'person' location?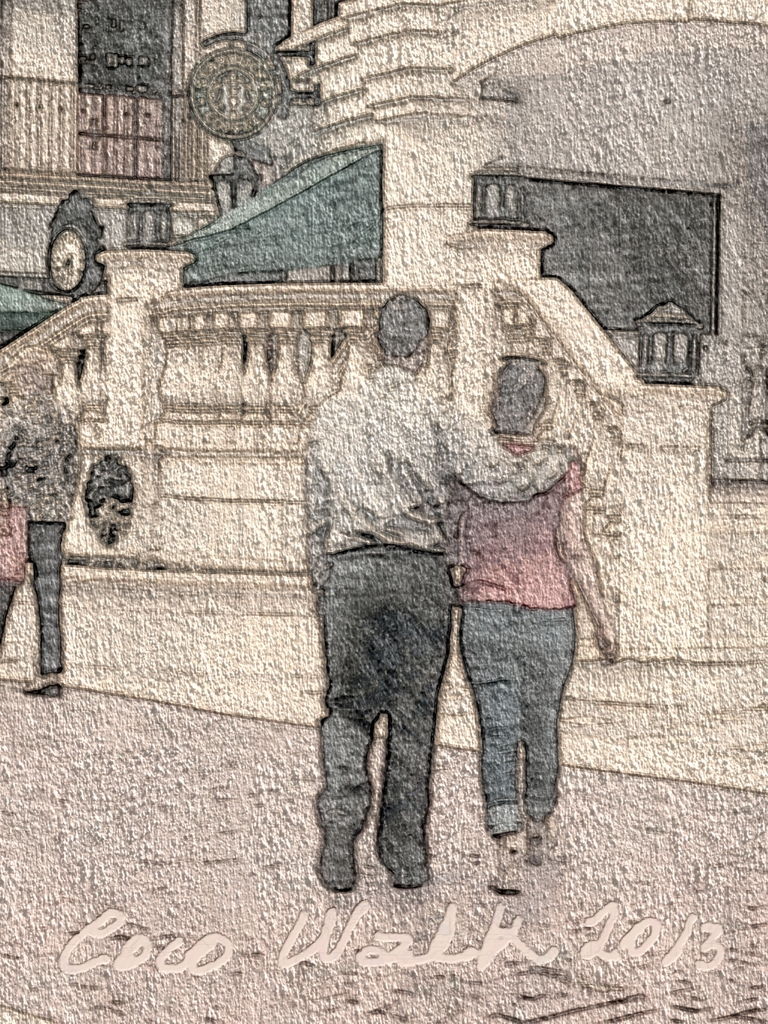
box=[301, 285, 581, 899]
